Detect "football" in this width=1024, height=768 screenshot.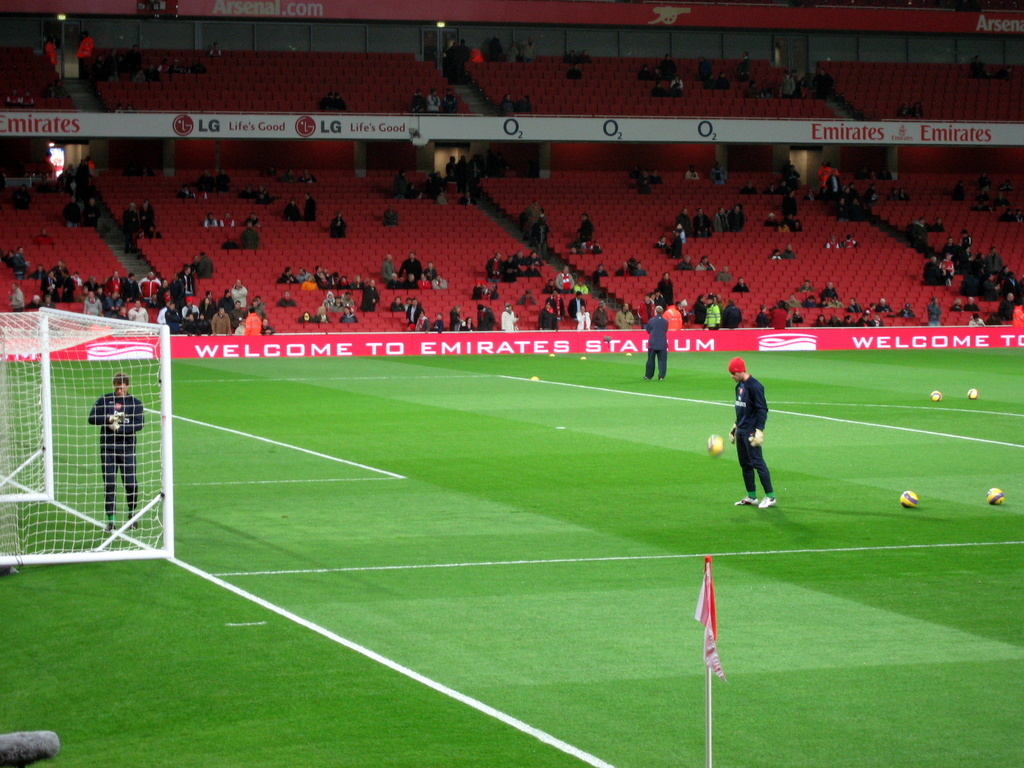
Detection: <box>900,488,918,510</box>.
